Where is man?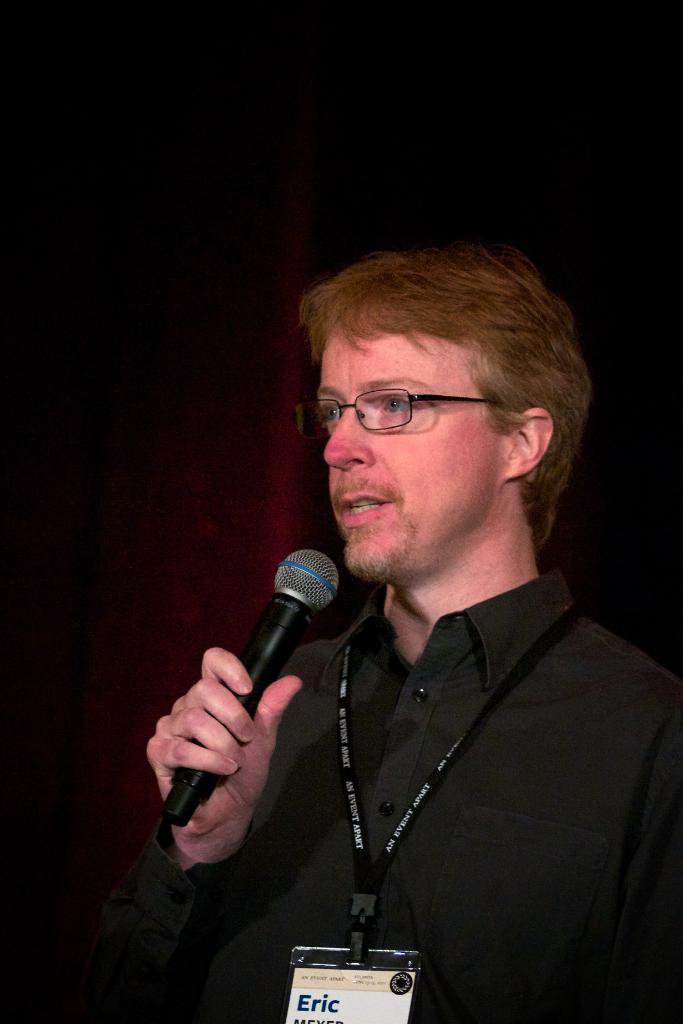
detection(179, 286, 630, 1005).
